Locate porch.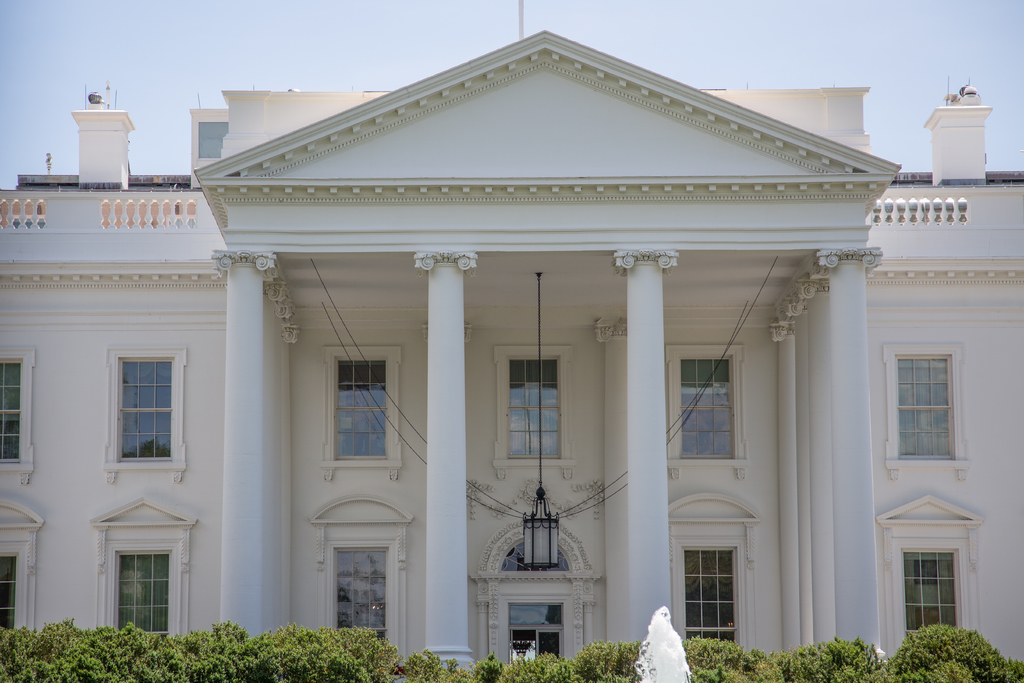
Bounding box: x1=198, y1=513, x2=902, y2=662.
